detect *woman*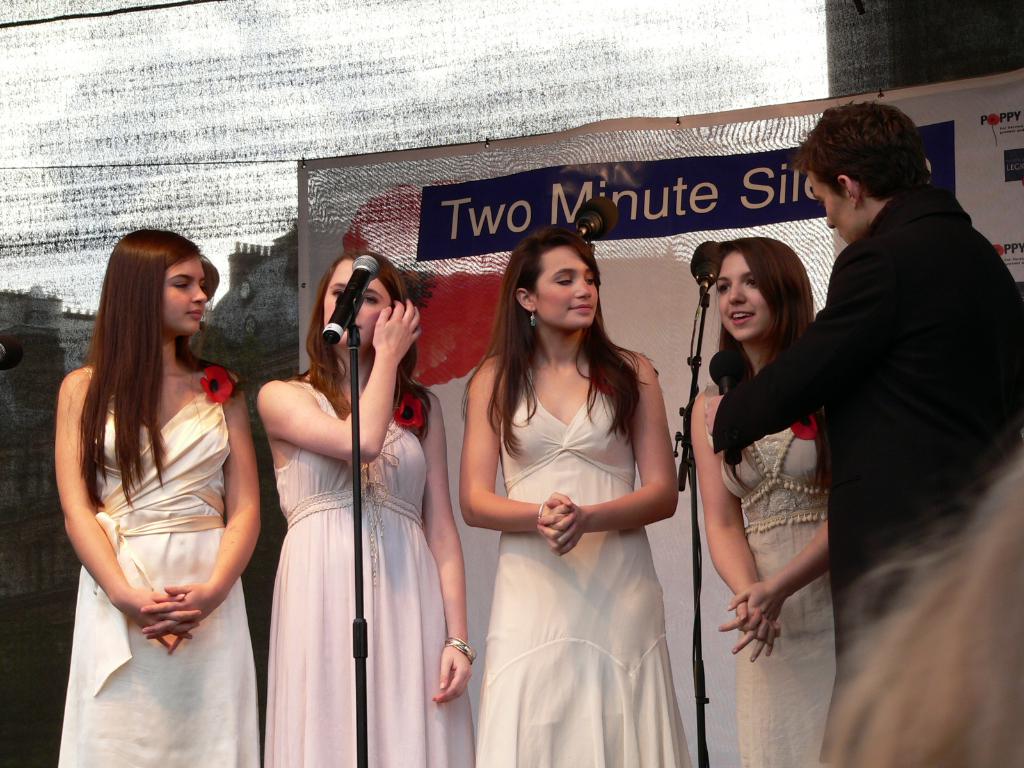
x1=47, y1=228, x2=265, y2=767
